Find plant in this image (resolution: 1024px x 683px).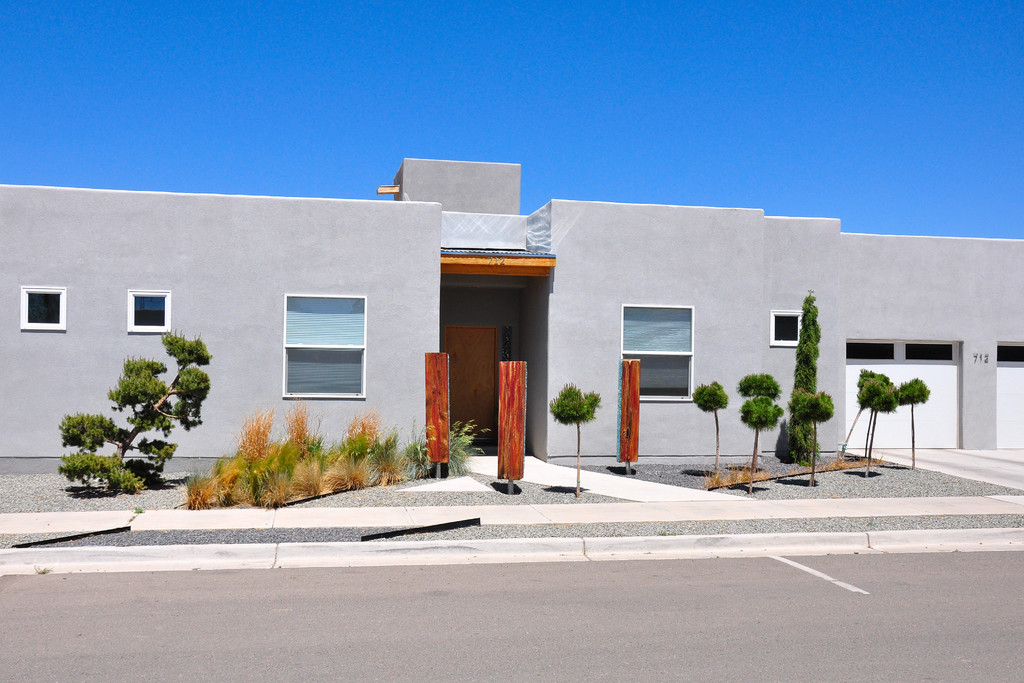
<region>132, 498, 143, 514</region>.
